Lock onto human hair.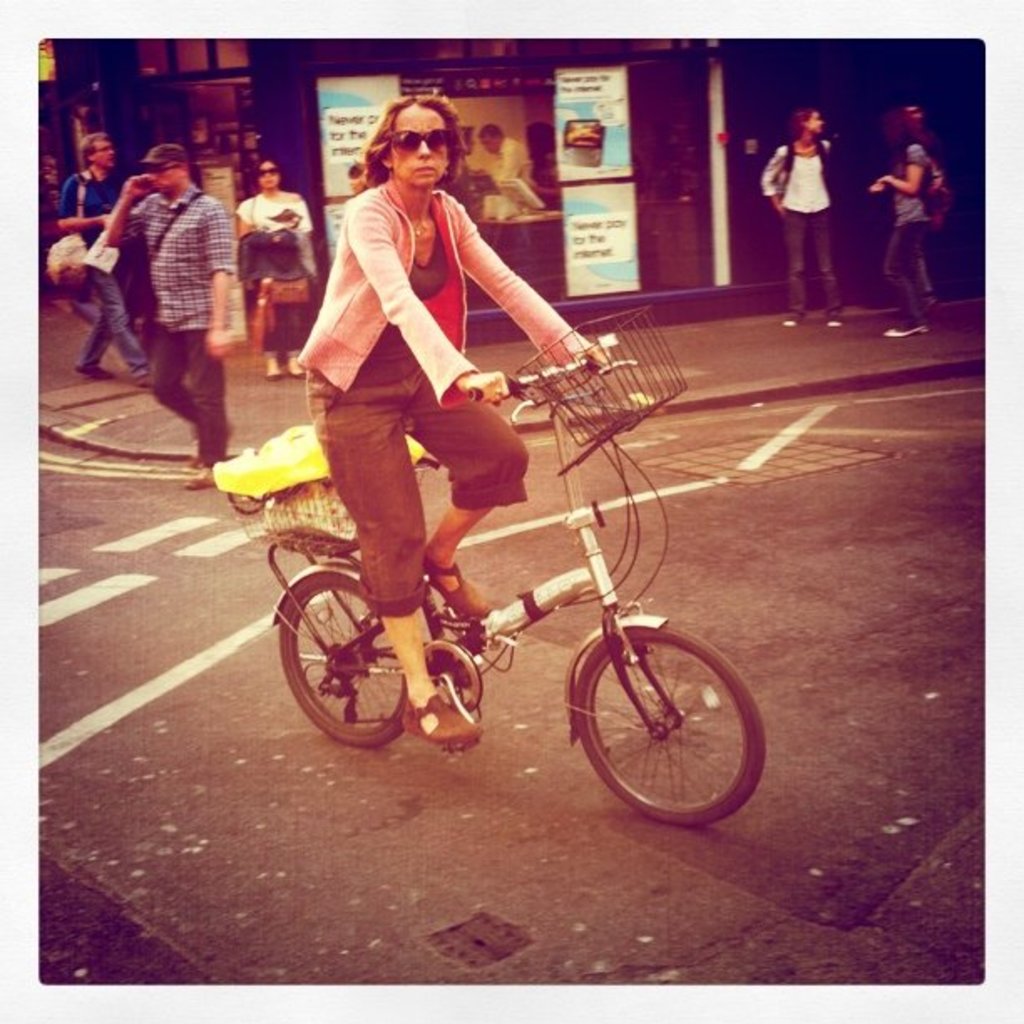
Locked: [x1=887, y1=114, x2=939, y2=159].
